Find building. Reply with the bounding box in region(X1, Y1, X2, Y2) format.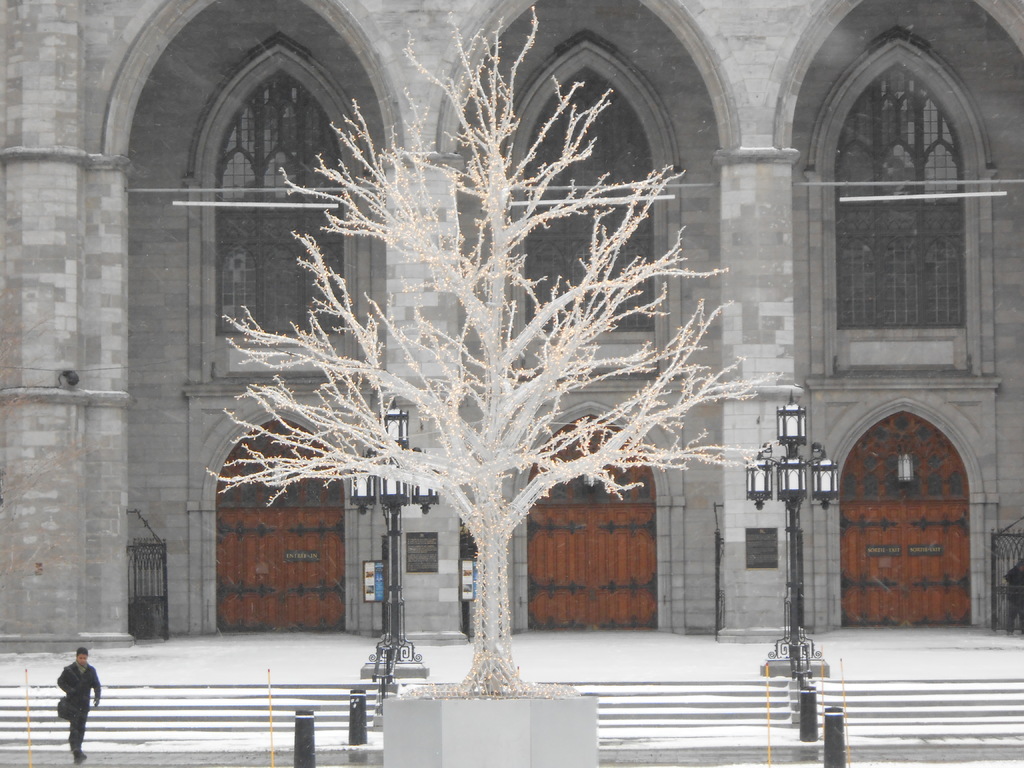
region(0, 0, 1023, 654).
